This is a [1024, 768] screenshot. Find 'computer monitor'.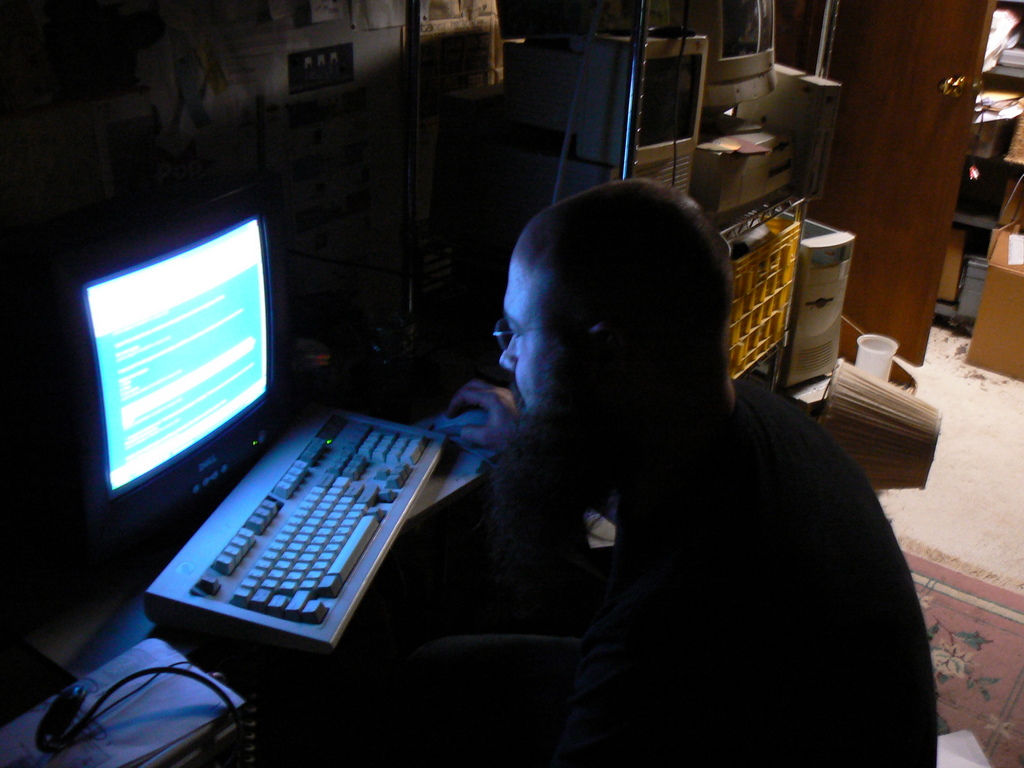
Bounding box: left=77, top=203, right=293, bottom=554.
